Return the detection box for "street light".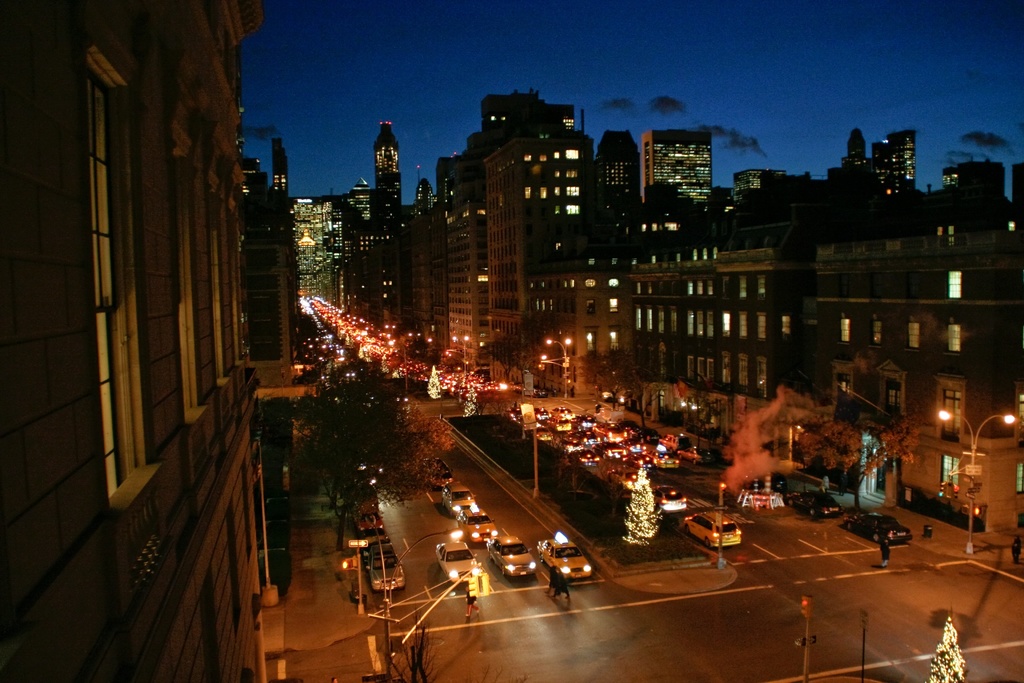
450:315:468:374.
